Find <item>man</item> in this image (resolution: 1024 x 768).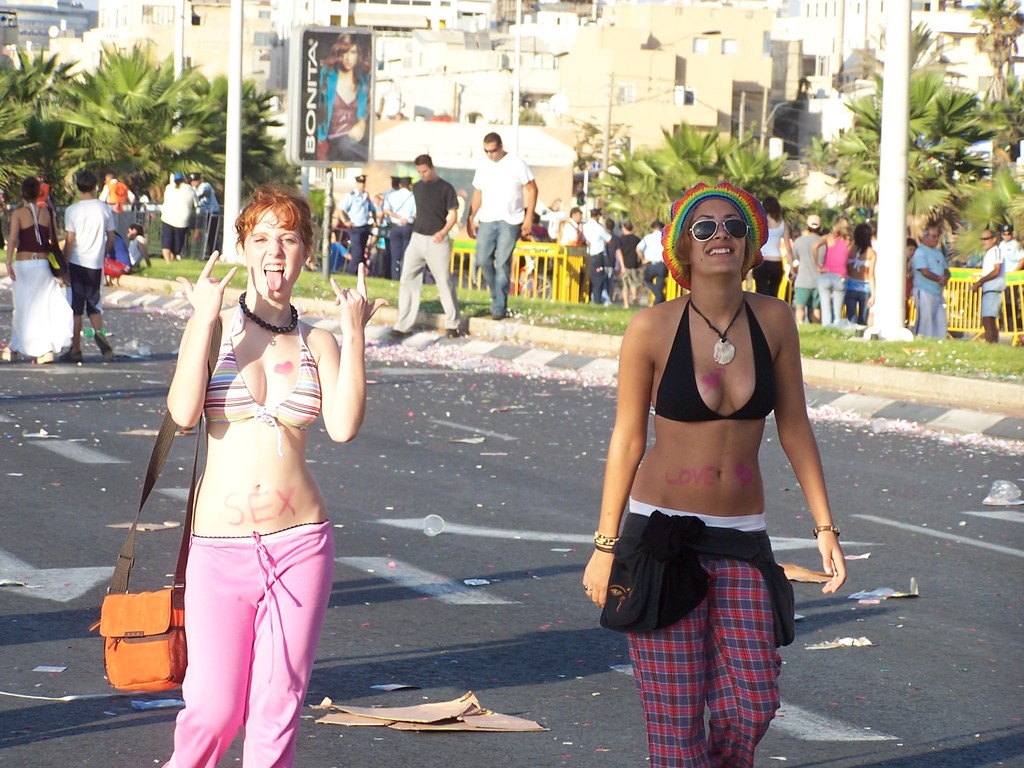
579/204/616/303.
